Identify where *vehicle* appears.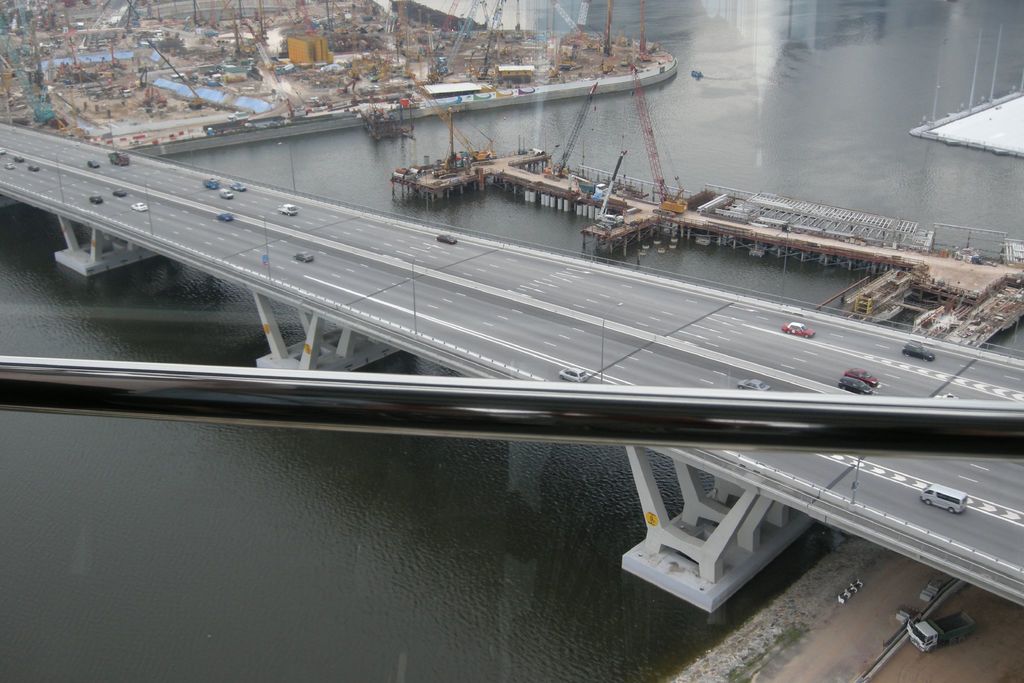
Appears at detection(115, 186, 130, 199).
